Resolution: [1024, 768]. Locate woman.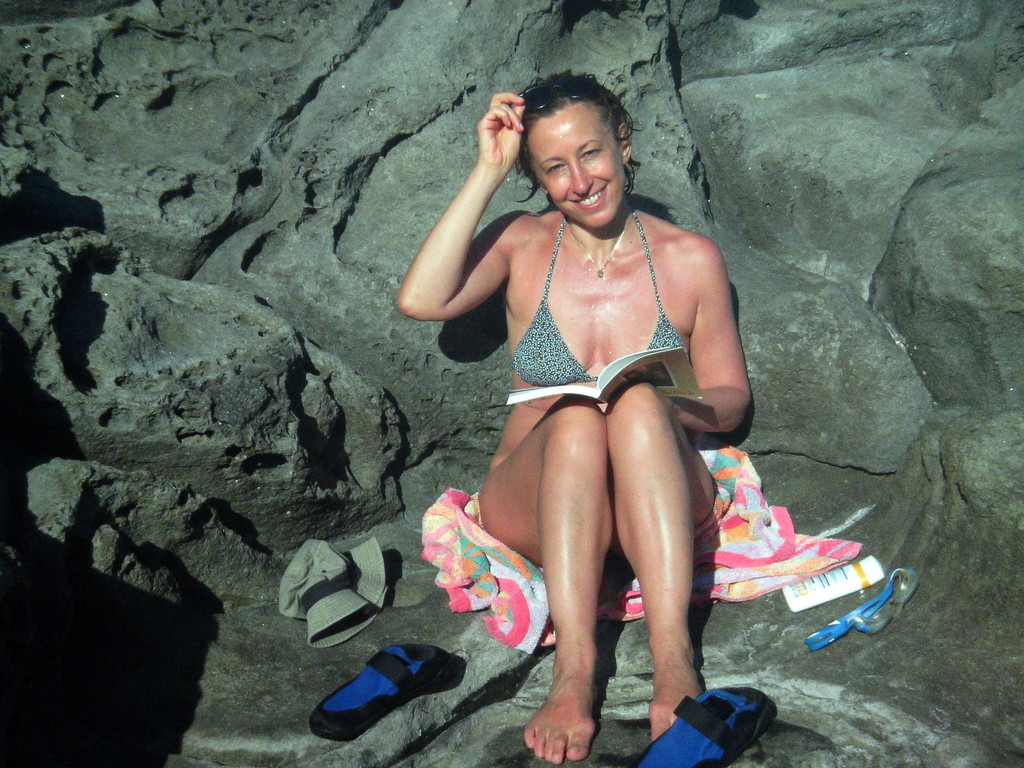
396 67 753 767.
